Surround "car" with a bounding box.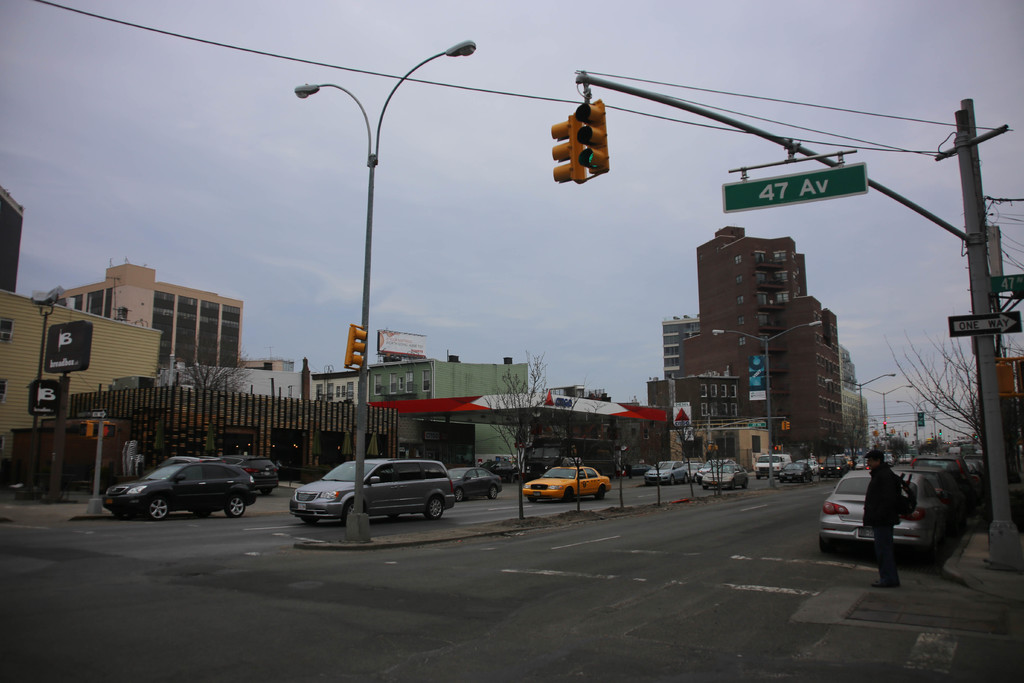
<box>218,456,278,497</box>.
